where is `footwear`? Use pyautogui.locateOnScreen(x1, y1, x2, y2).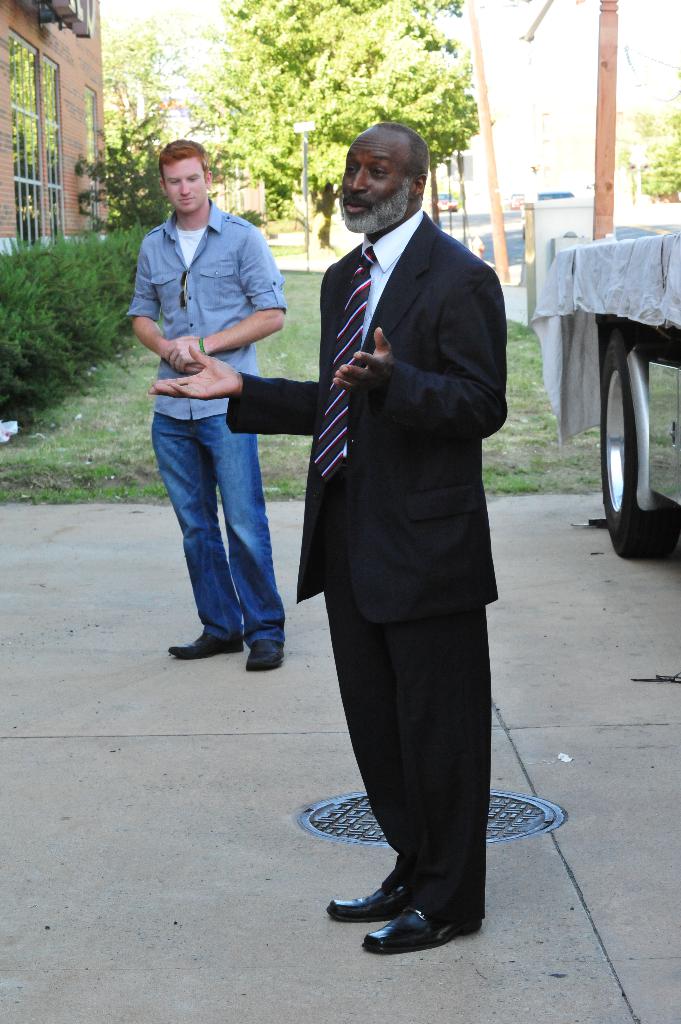
pyautogui.locateOnScreen(330, 886, 409, 924).
